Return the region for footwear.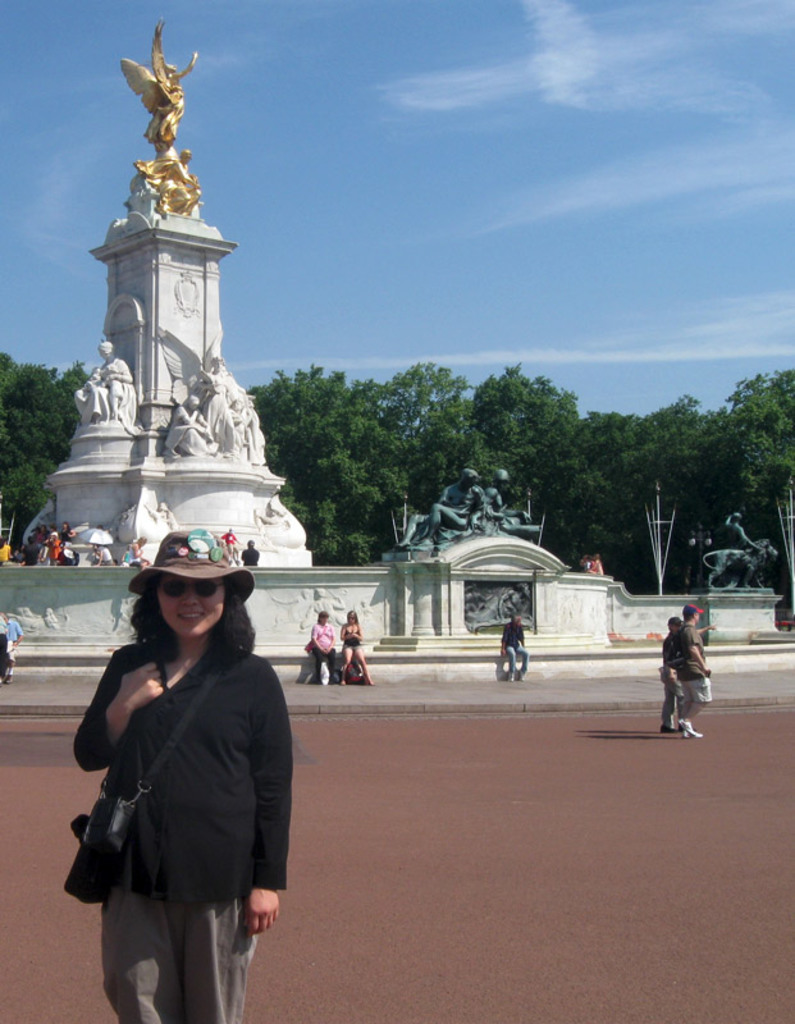
<box>506,666,511,681</box>.
